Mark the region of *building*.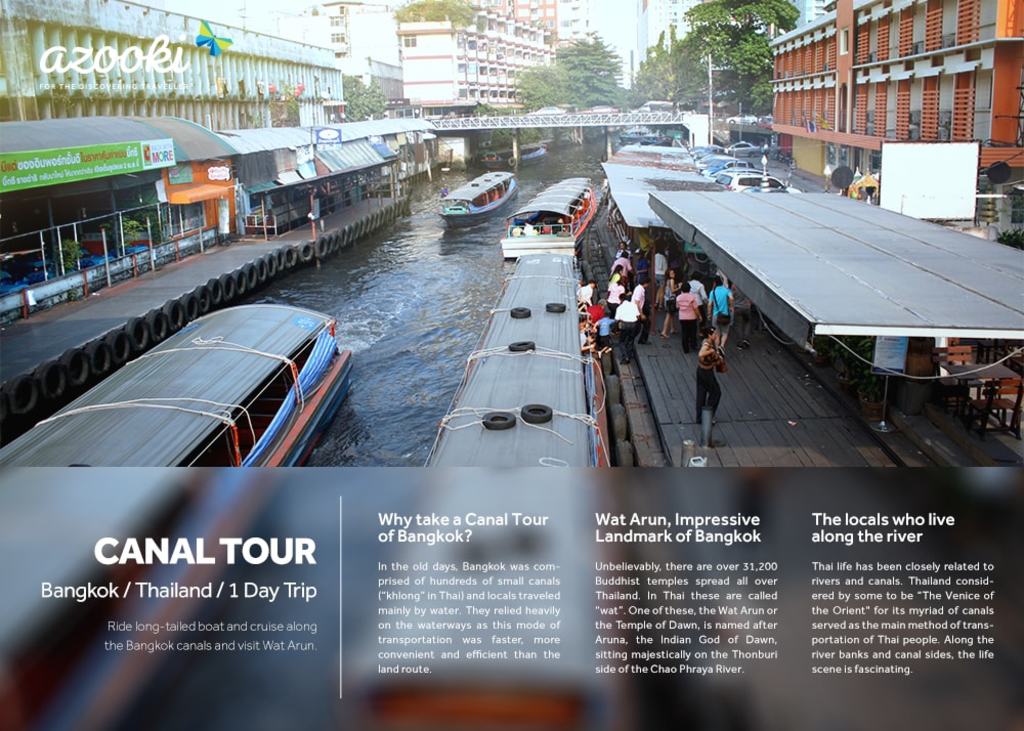
Region: left=0, top=0, right=596, bottom=121.
